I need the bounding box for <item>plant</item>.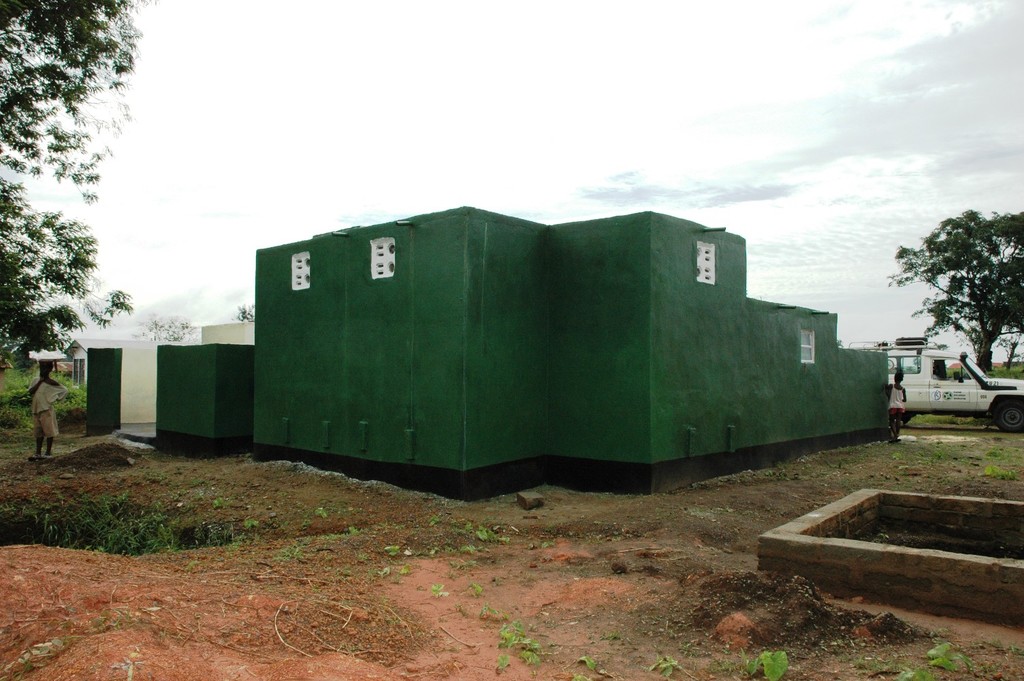
Here it is: rect(490, 615, 546, 667).
